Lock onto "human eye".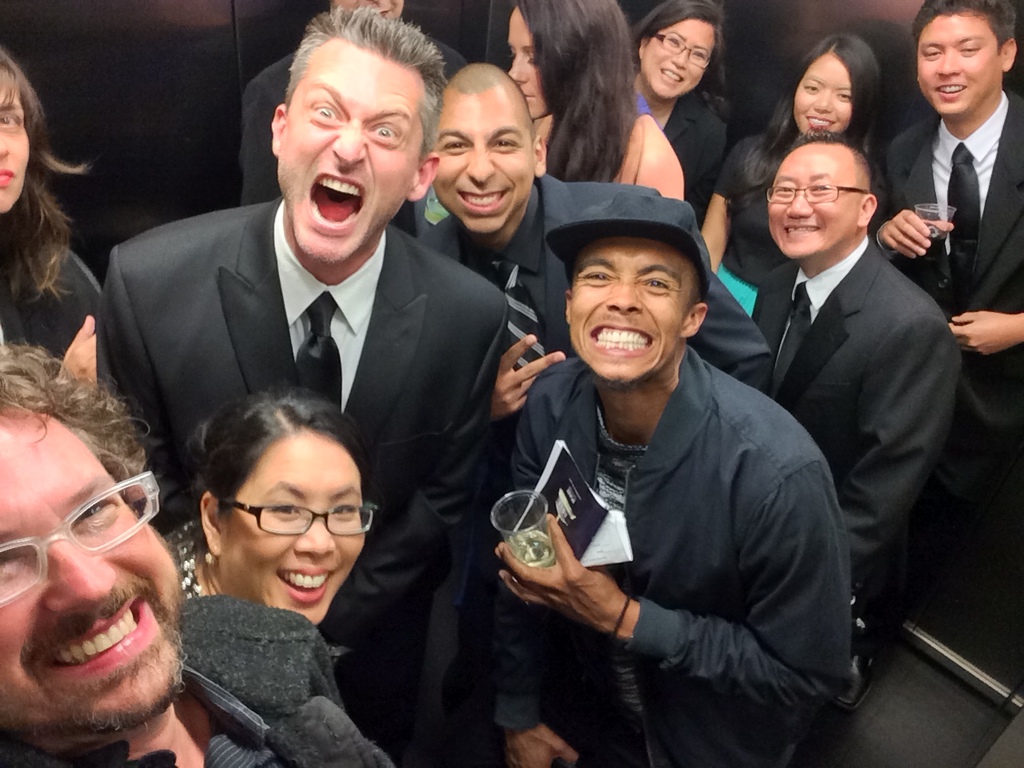
Locked: bbox(690, 50, 706, 60).
